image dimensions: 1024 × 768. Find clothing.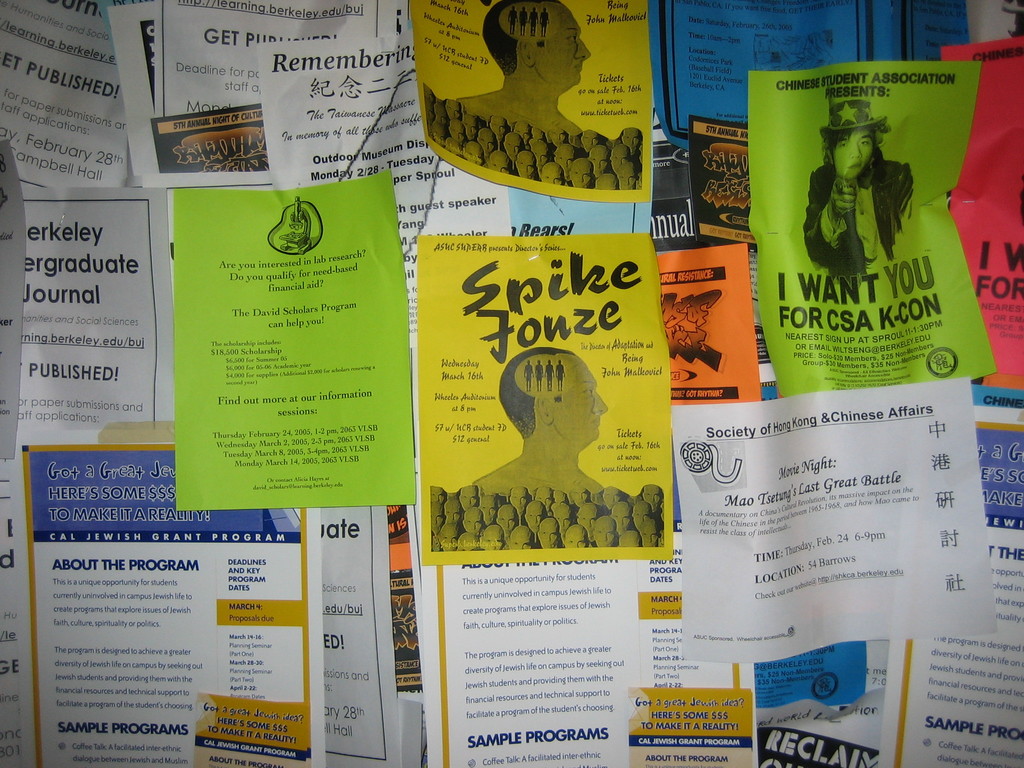
<bbox>802, 168, 914, 277</bbox>.
